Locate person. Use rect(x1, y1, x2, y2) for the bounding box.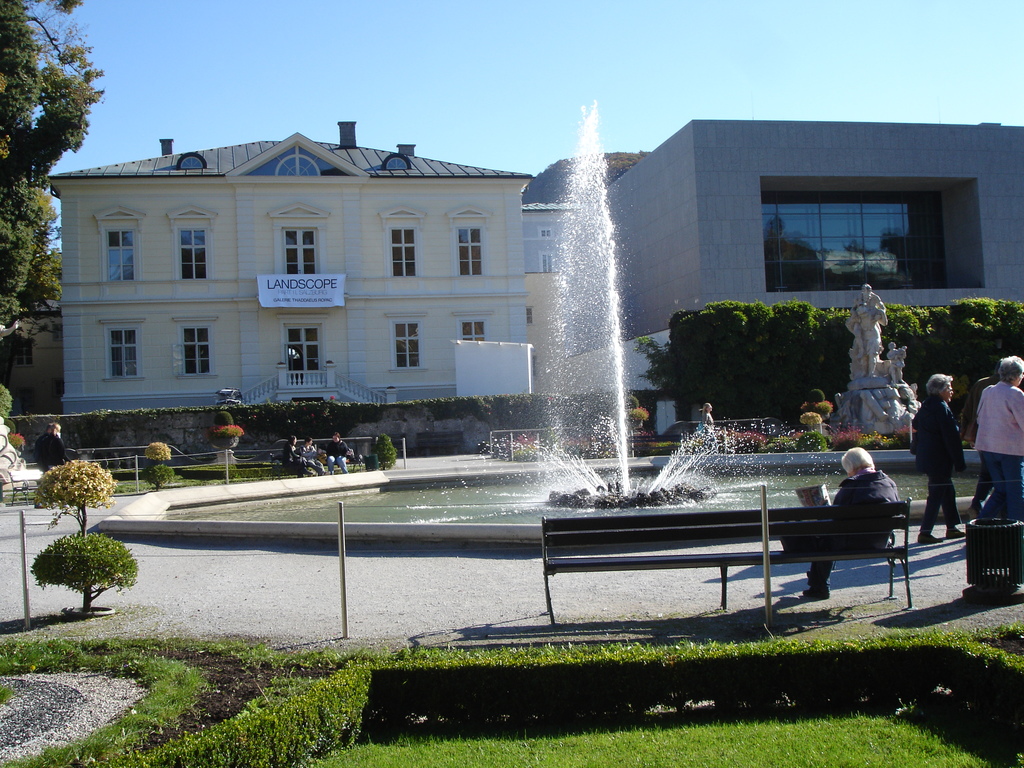
rect(280, 433, 303, 479).
